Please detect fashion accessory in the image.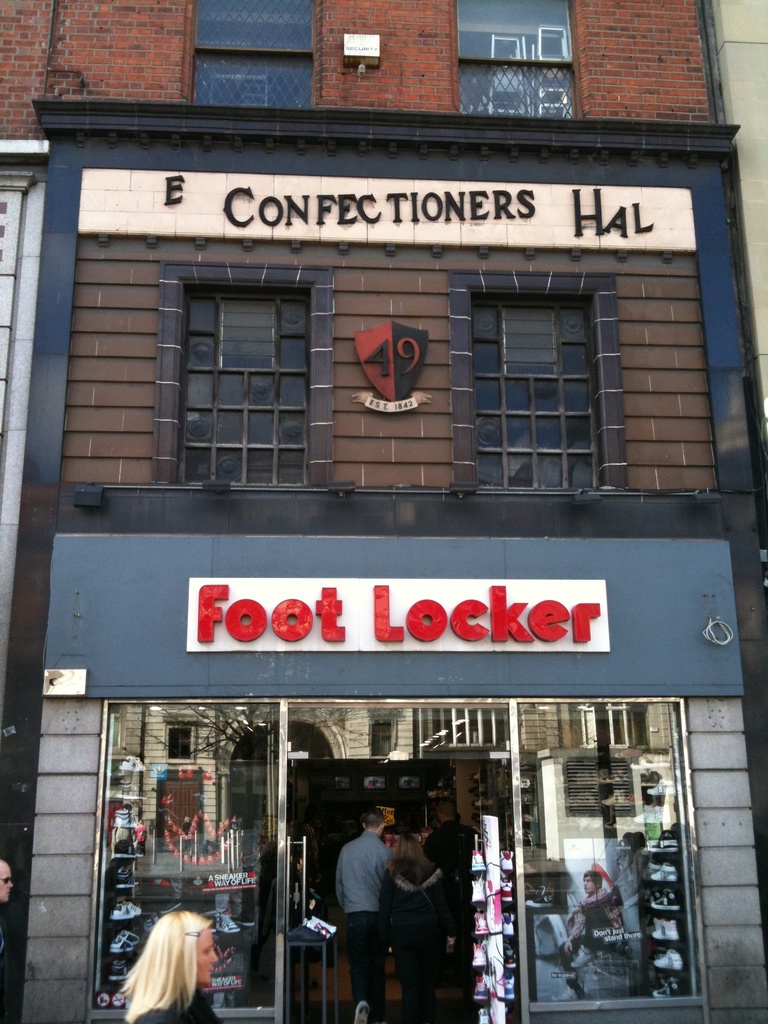
[x1=648, y1=863, x2=678, y2=881].
